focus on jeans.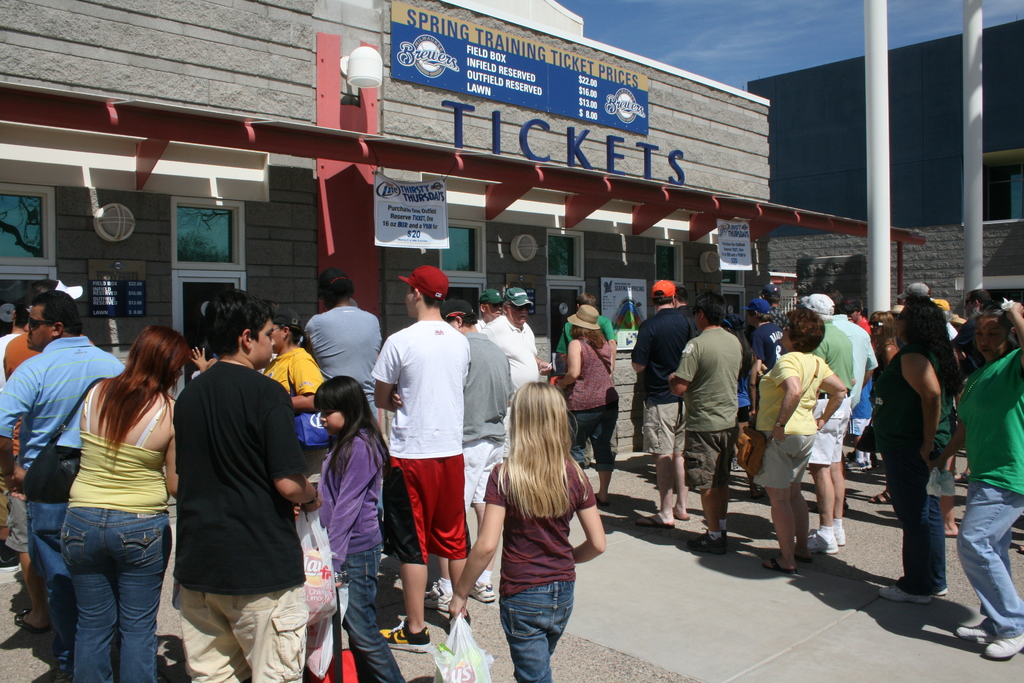
Focused at region(40, 507, 161, 680).
